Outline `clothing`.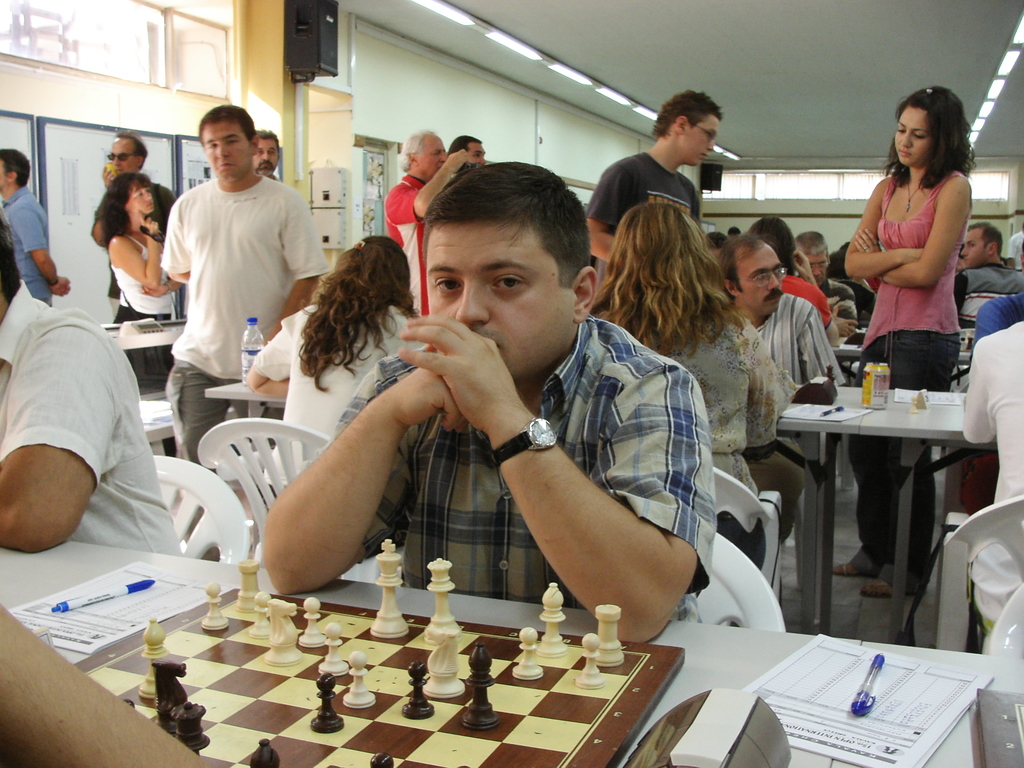
Outline: 163,172,352,462.
